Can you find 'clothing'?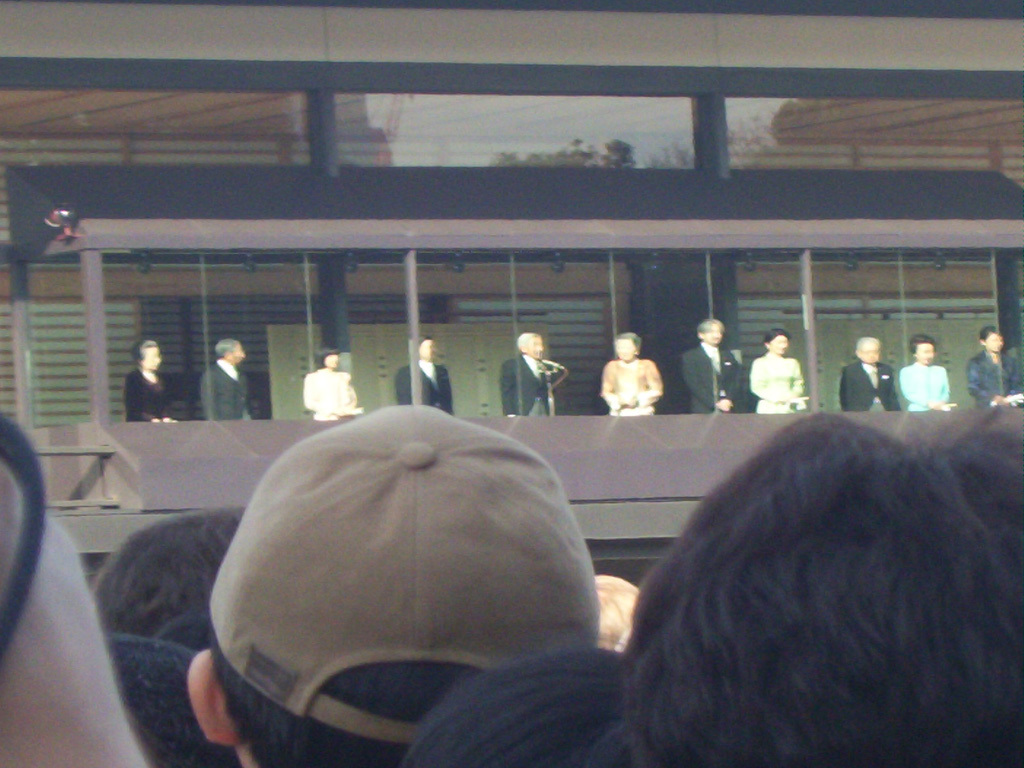
Yes, bounding box: (396,362,450,412).
